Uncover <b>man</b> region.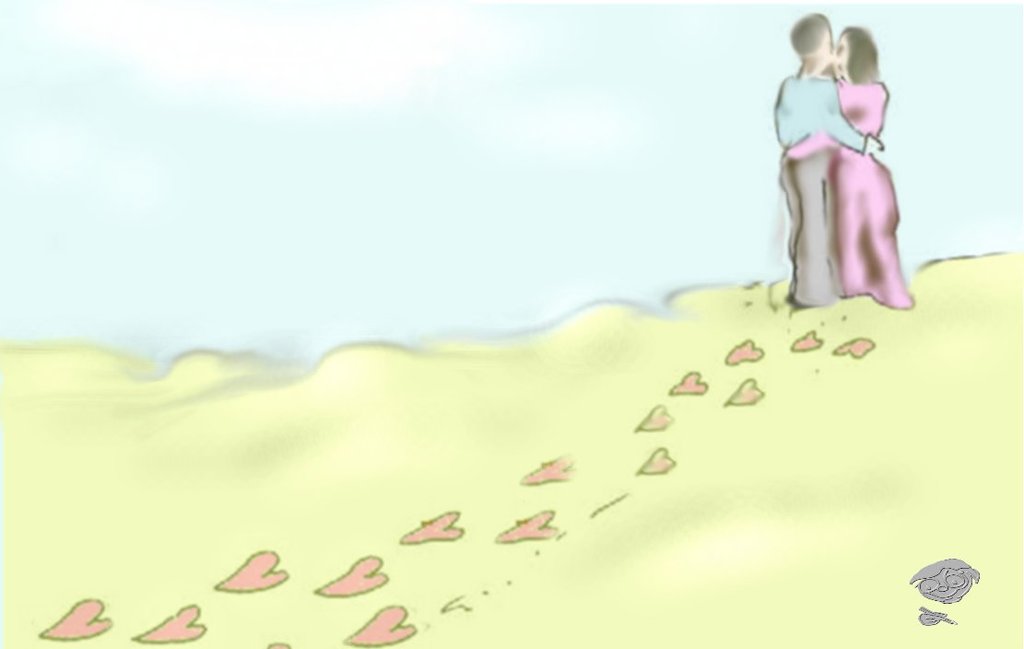
Uncovered: 773, 11, 883, 313.
